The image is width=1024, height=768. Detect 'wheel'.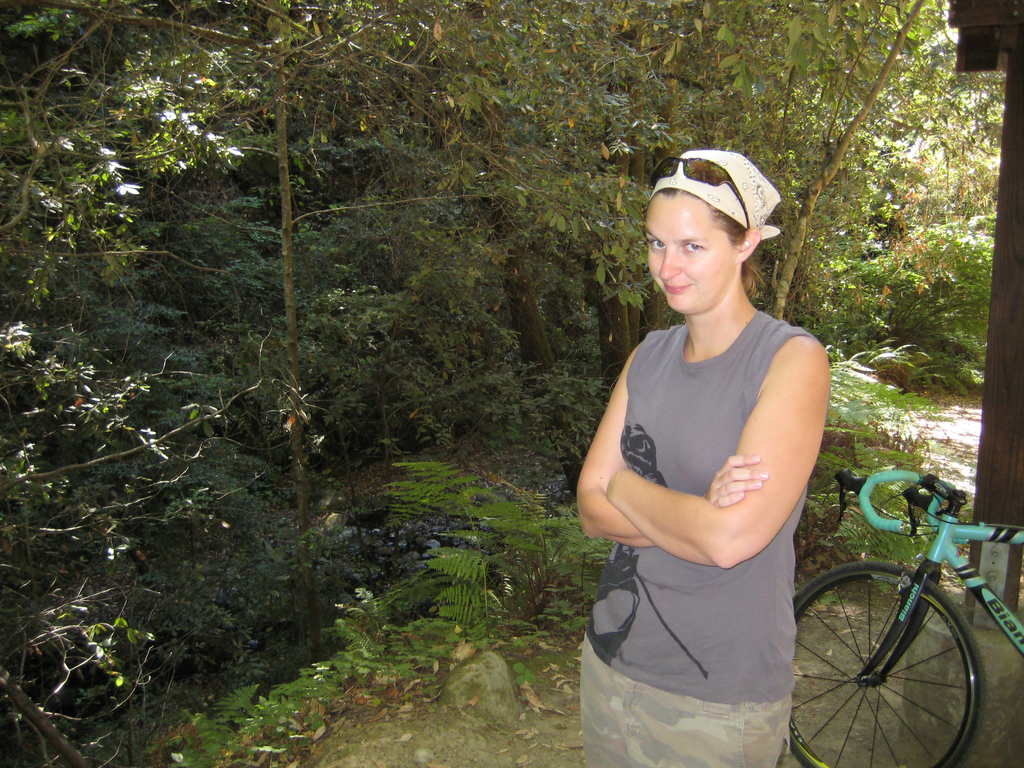
Detection: select_region(797, 566, 993, 749).
